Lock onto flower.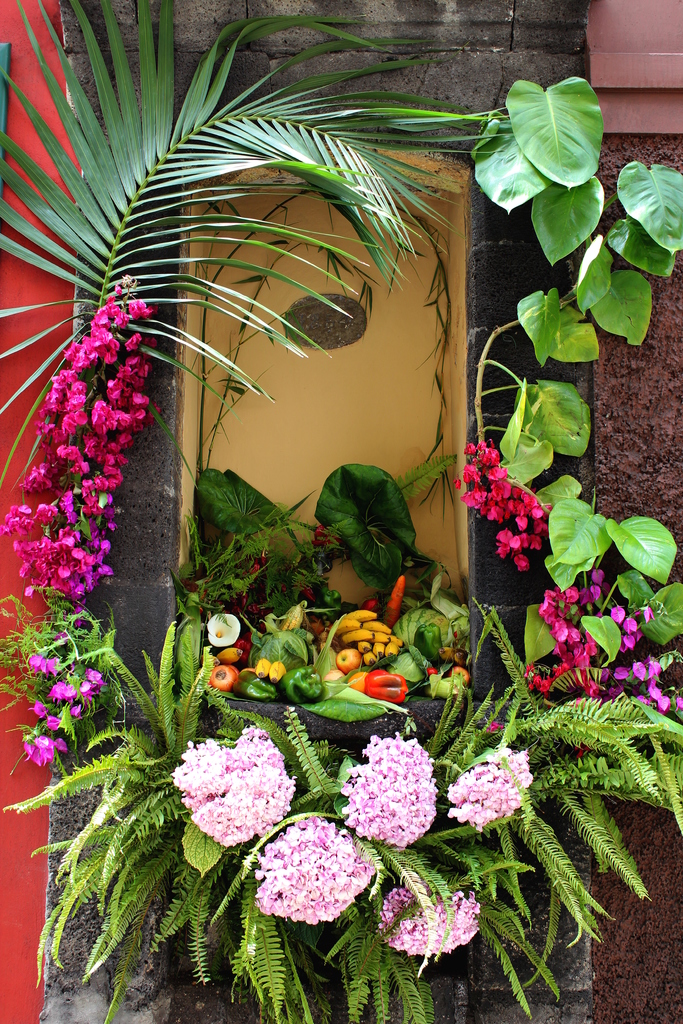
Locked: bbox=[162, 717, 295, 854].
